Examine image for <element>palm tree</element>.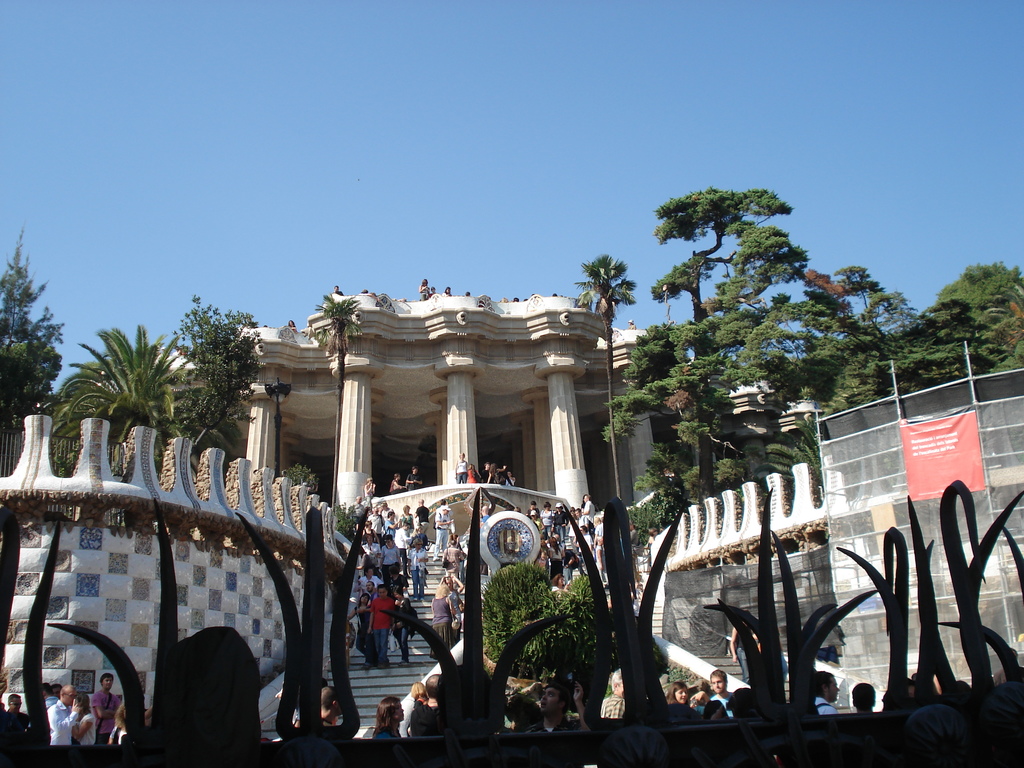
Examination result: region(42, 332, 209, 470).
